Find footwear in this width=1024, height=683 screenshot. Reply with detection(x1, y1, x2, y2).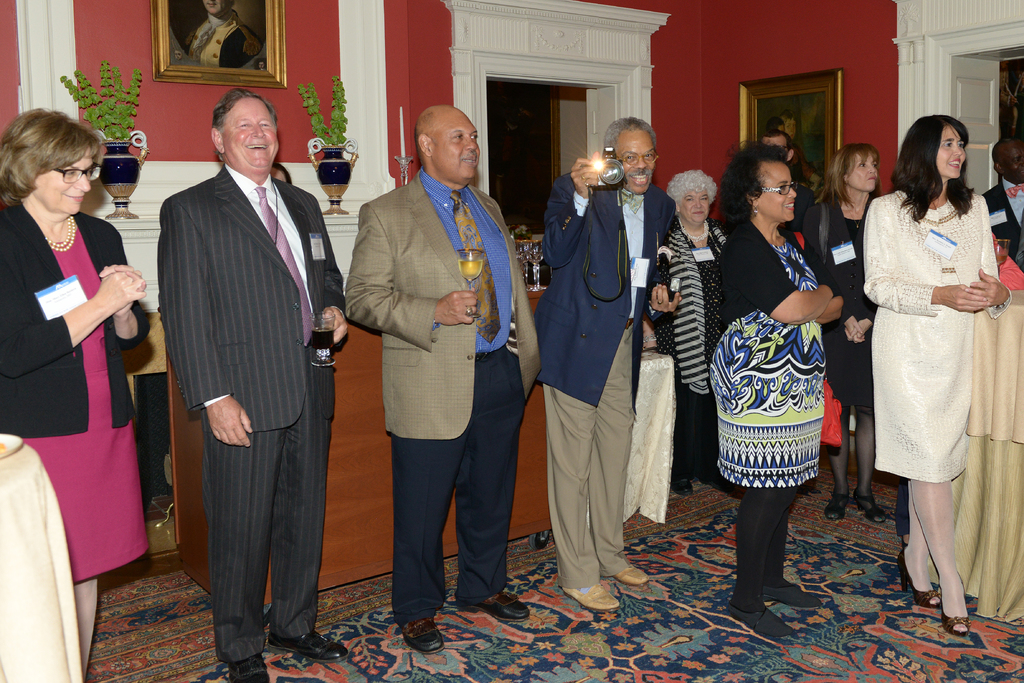
detection(399, 618, 449, 657).
